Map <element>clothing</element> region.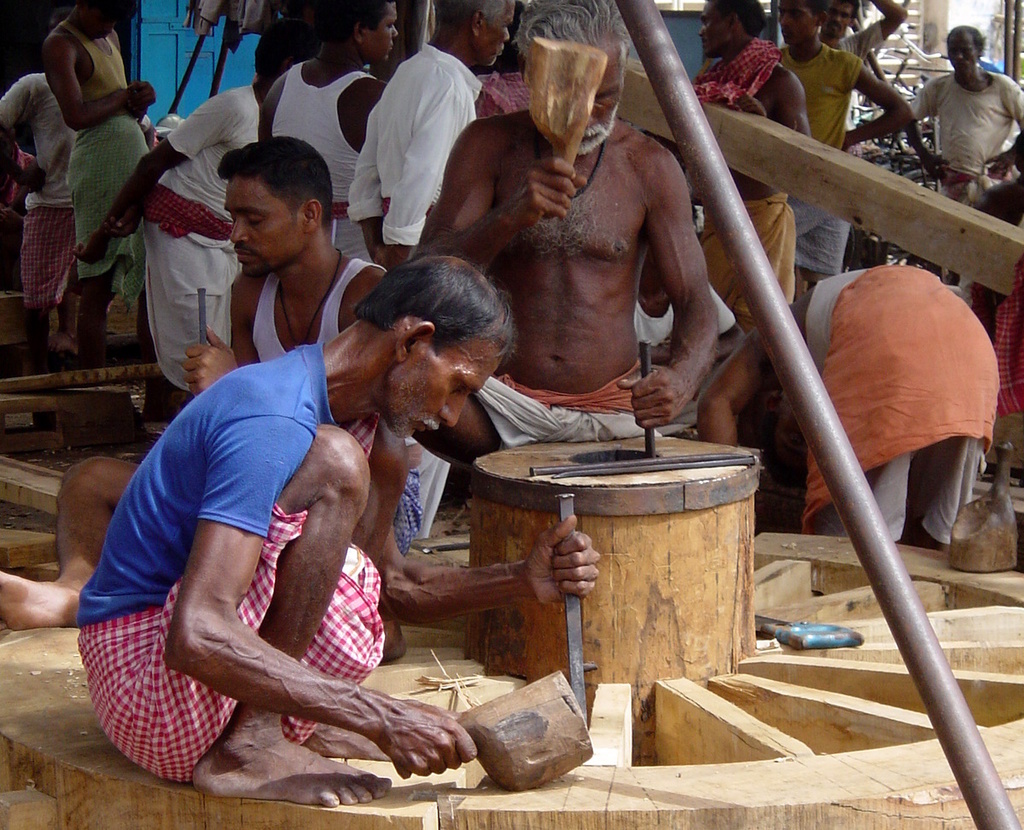
Mapped to (4, 69, 82, 316).
